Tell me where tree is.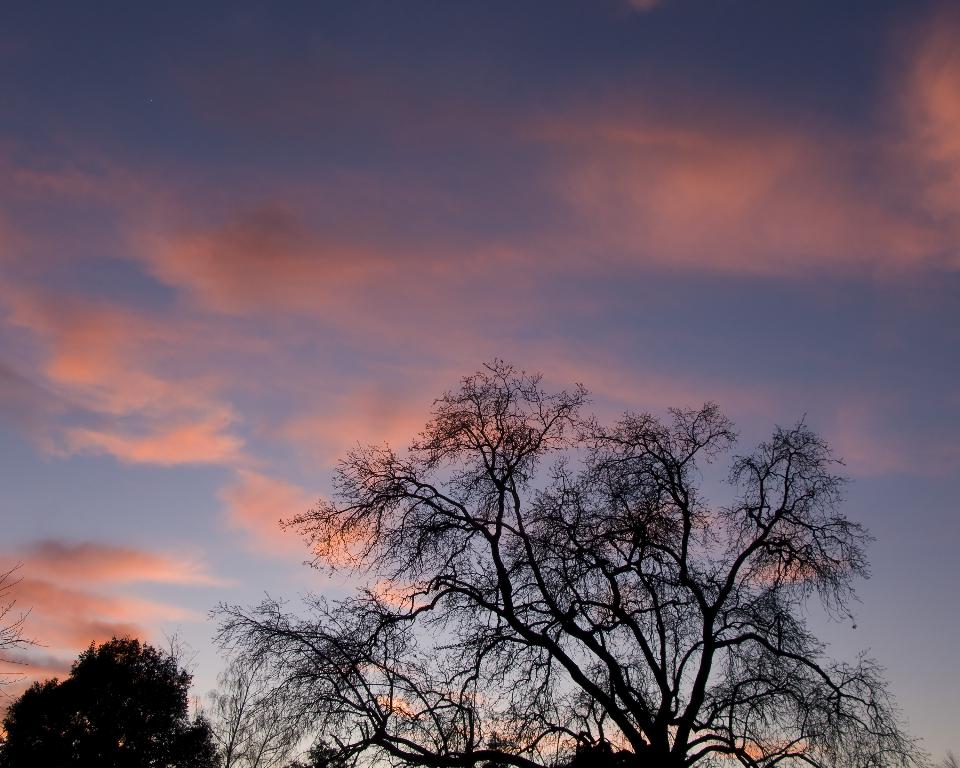
tree is at detection(214, 356, 944, 767).
